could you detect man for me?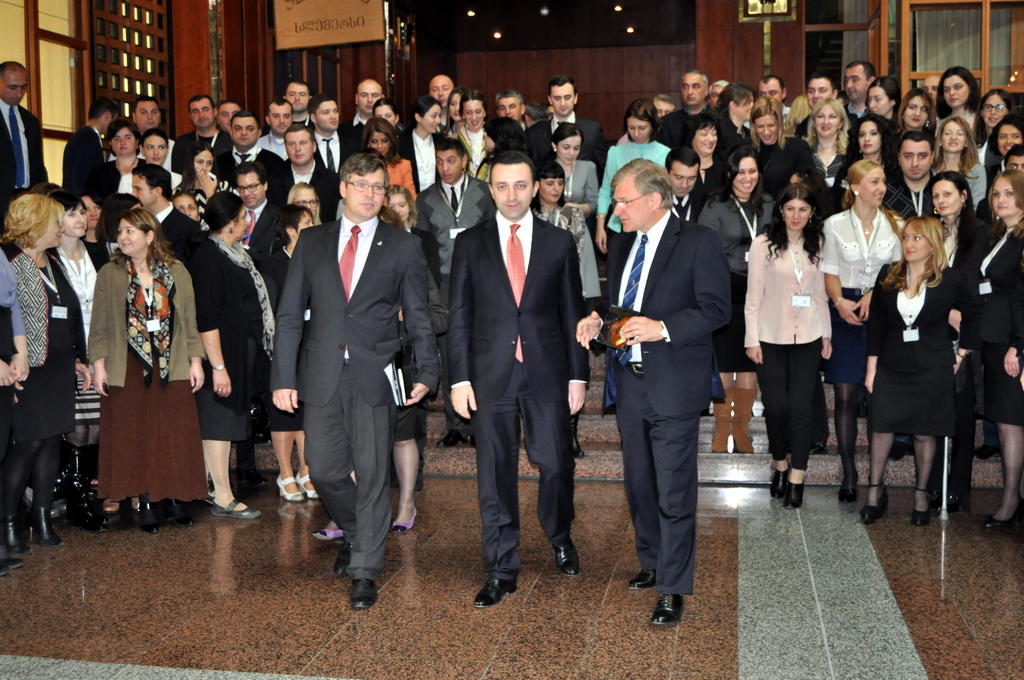
Detection result: detection(268, 120, 431, 613).
